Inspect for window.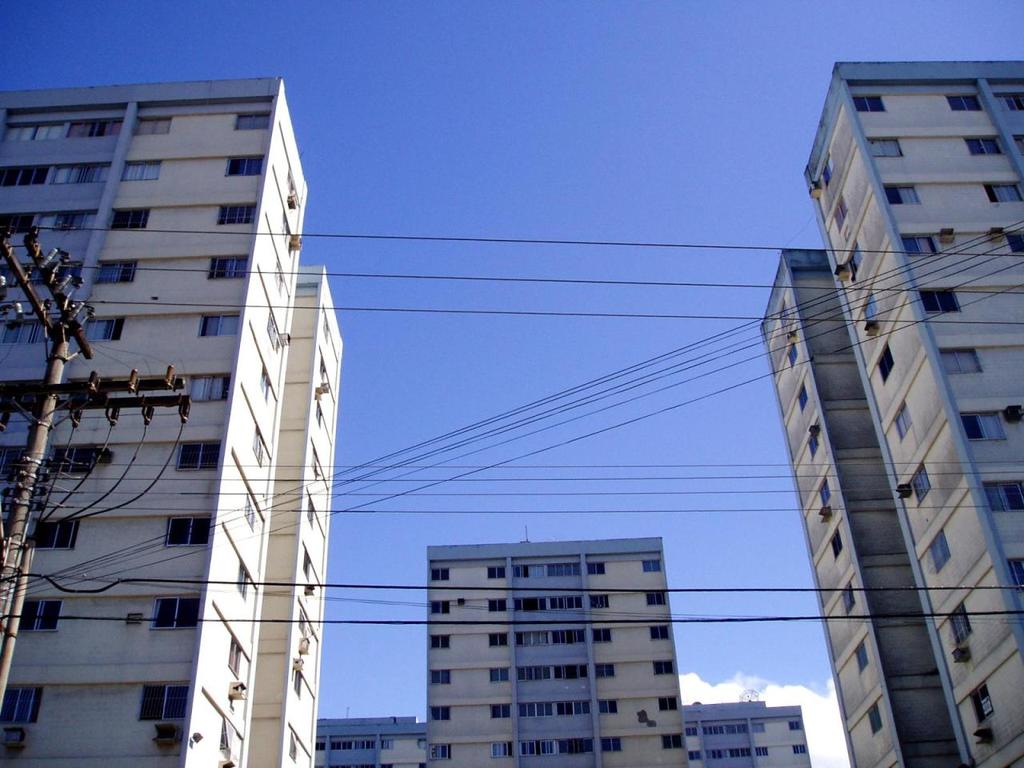
Inspection: rect(19, 597, 57, 634).
